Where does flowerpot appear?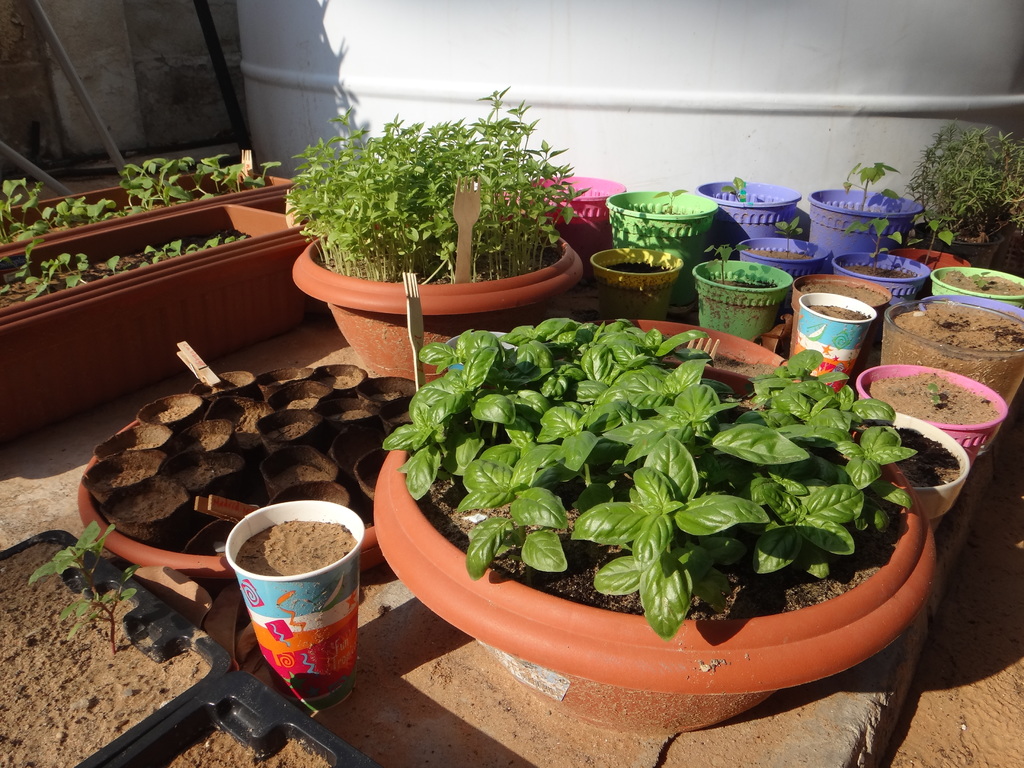
Appears at (left=785, top=274, right=891, bottom=364).
